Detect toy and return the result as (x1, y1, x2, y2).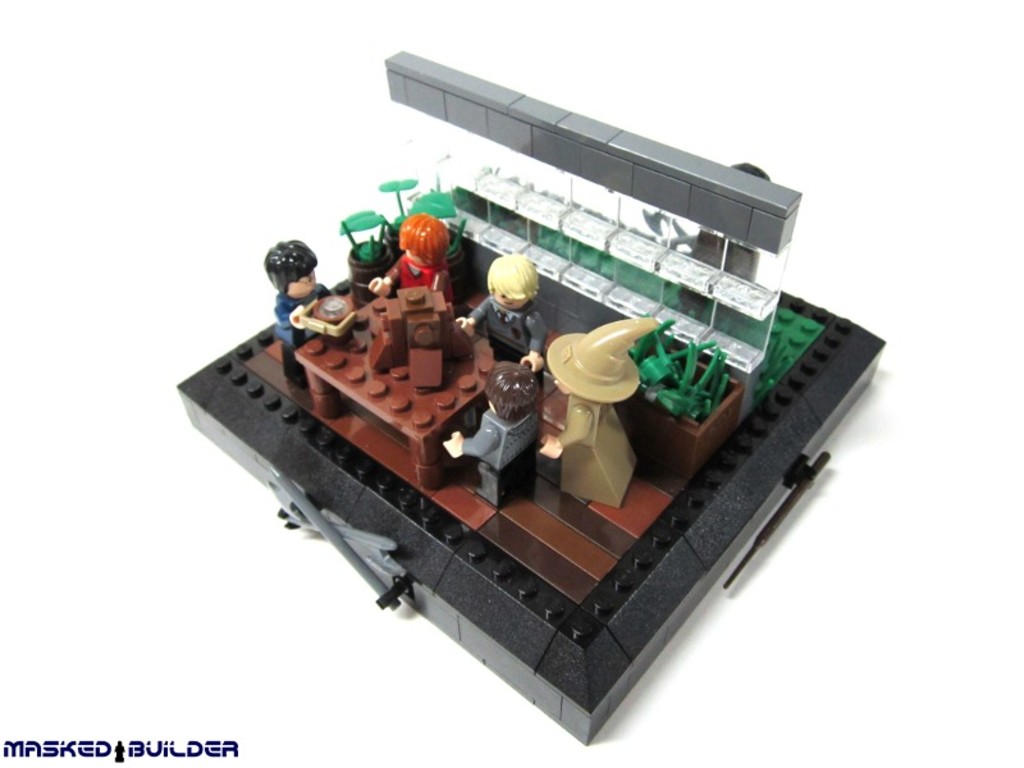
(540, 314, 657, 506).
